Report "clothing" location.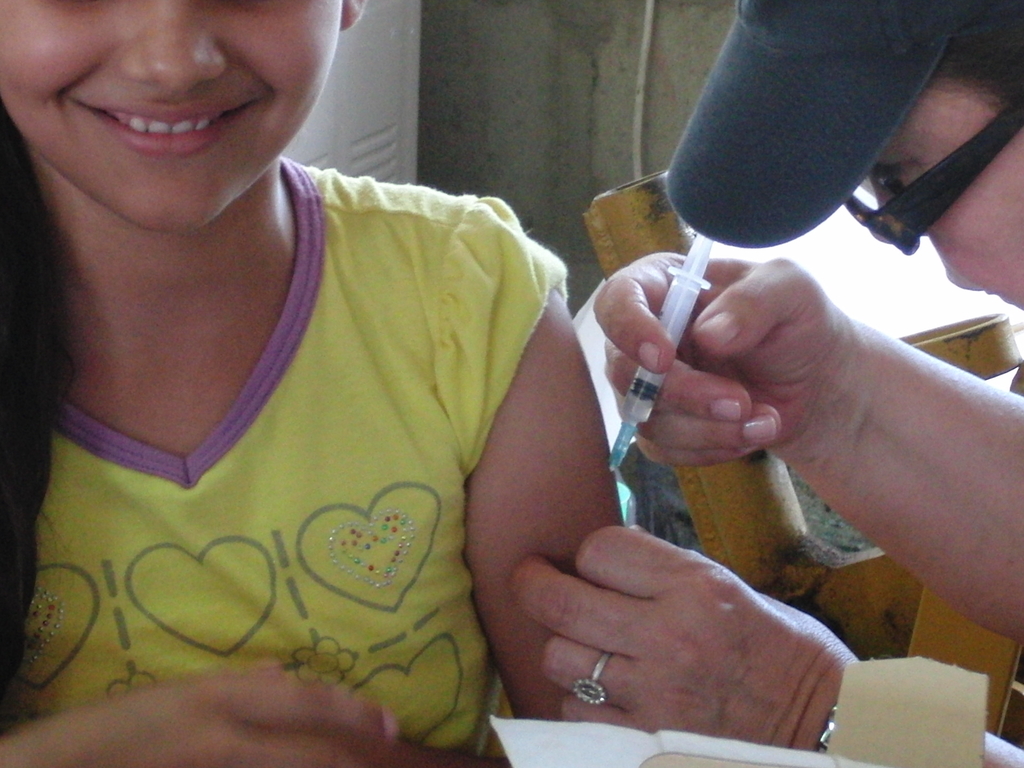
Report: 0/147/578/767.
